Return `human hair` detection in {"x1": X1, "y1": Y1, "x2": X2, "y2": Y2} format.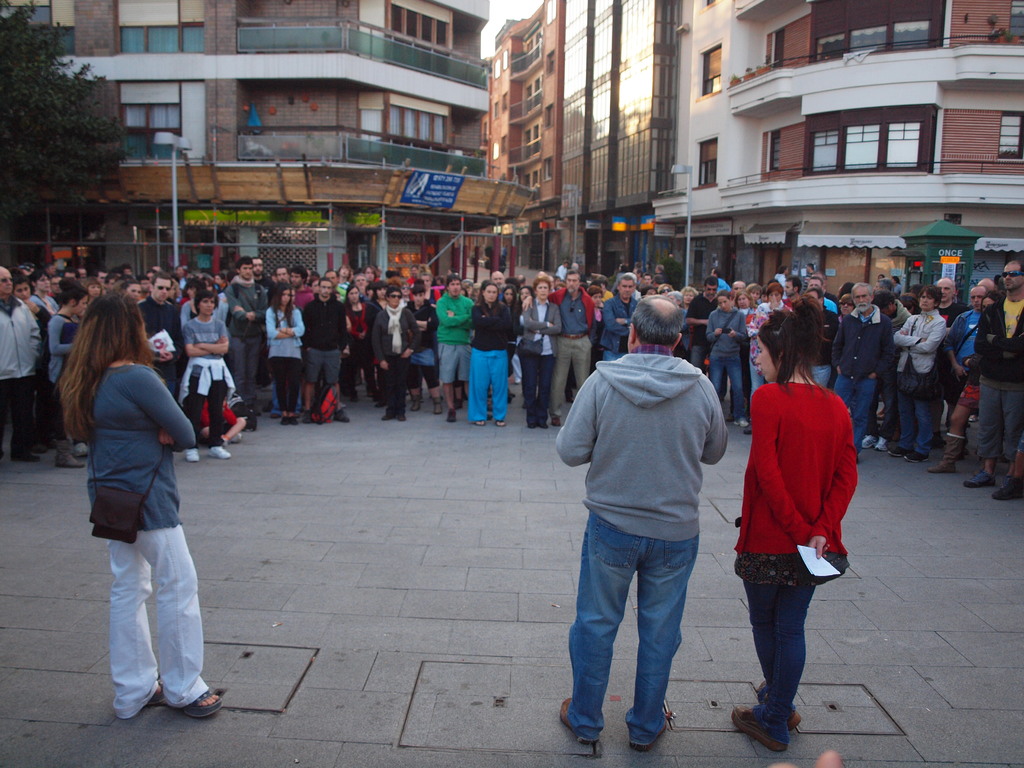
{"x1": 852, "y1": 282, "x2": 876, "y2": 301}.
